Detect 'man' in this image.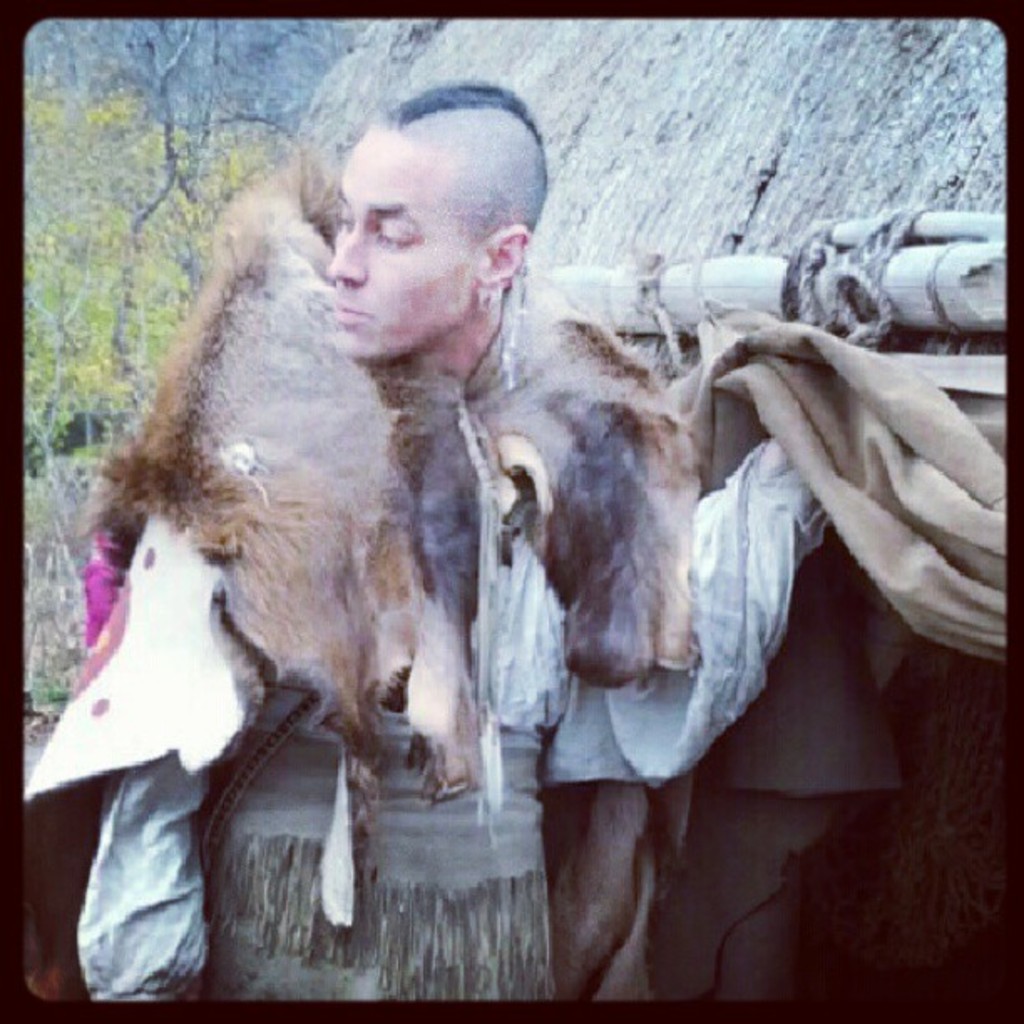
Detection: l=87, t=92, r=808, b=970.
